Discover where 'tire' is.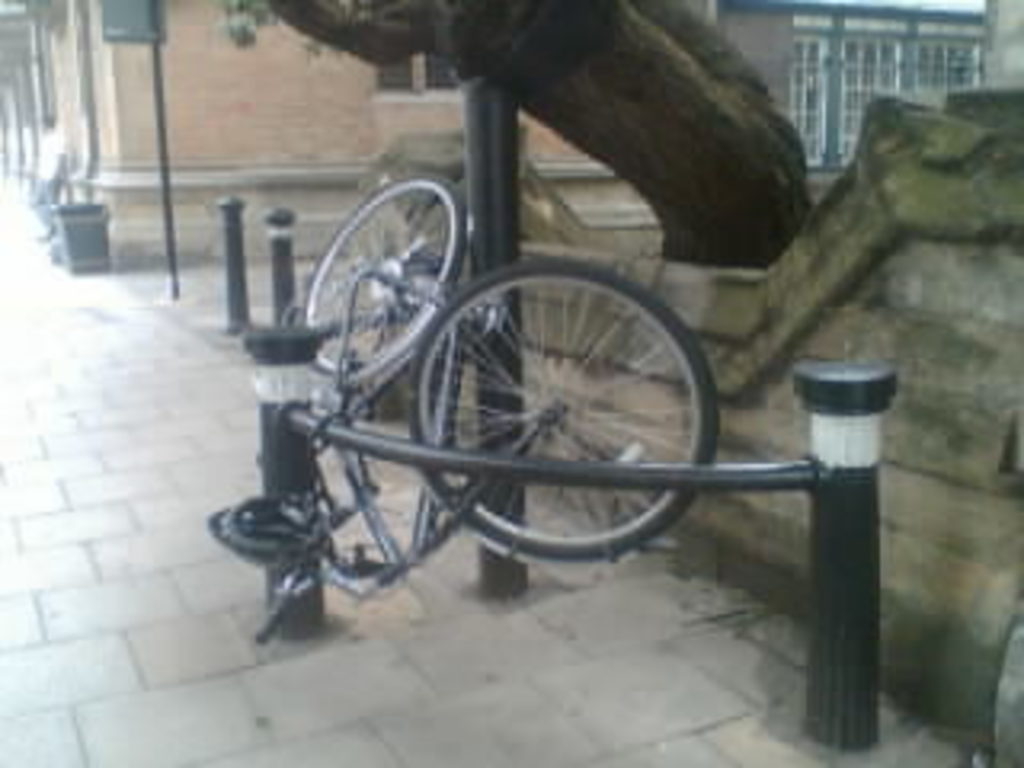
Discovered at [x1=304, y1=179, x2=467, y2=374].
